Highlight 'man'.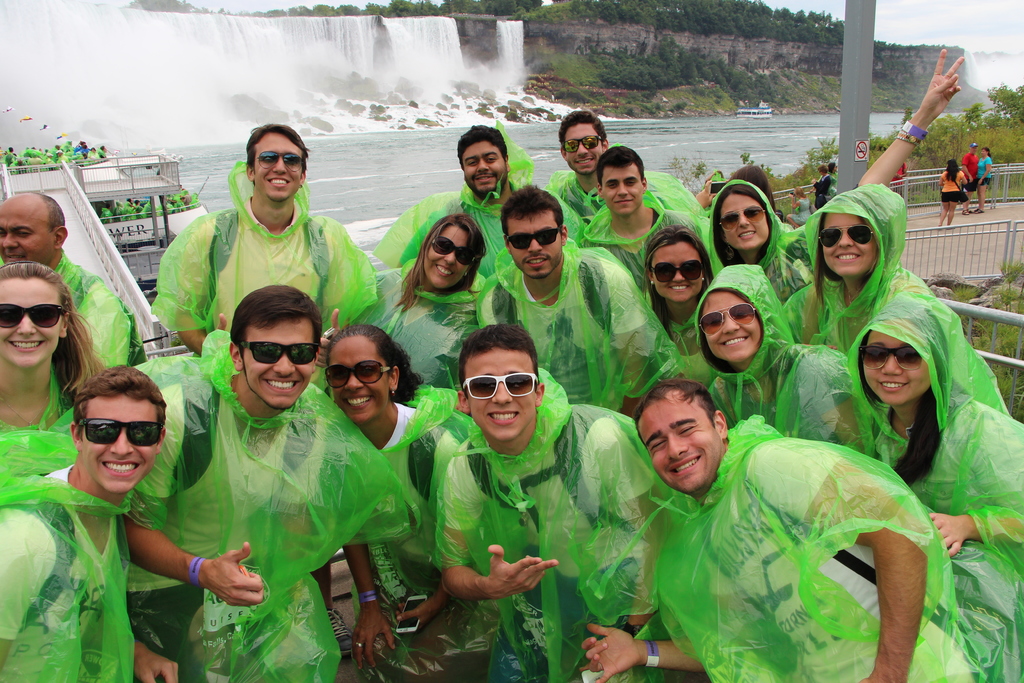
Highlighted region: 0, 190, 138, 375.
